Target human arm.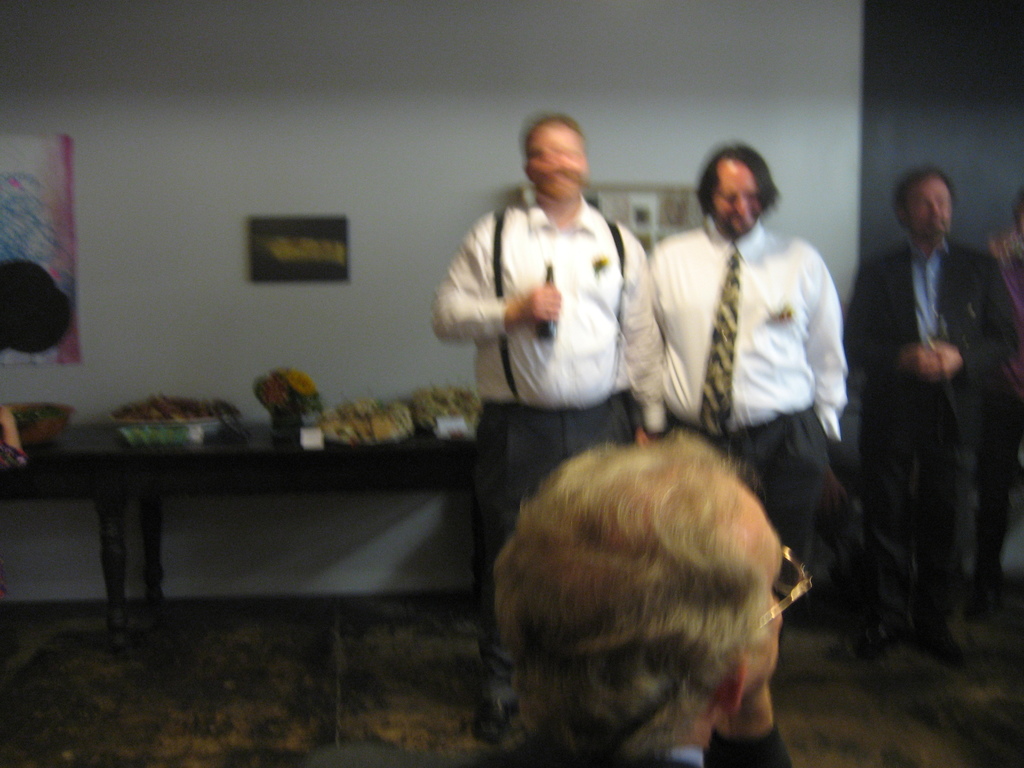
Target region: left=932, top=260, right=1022, bottom=380.
